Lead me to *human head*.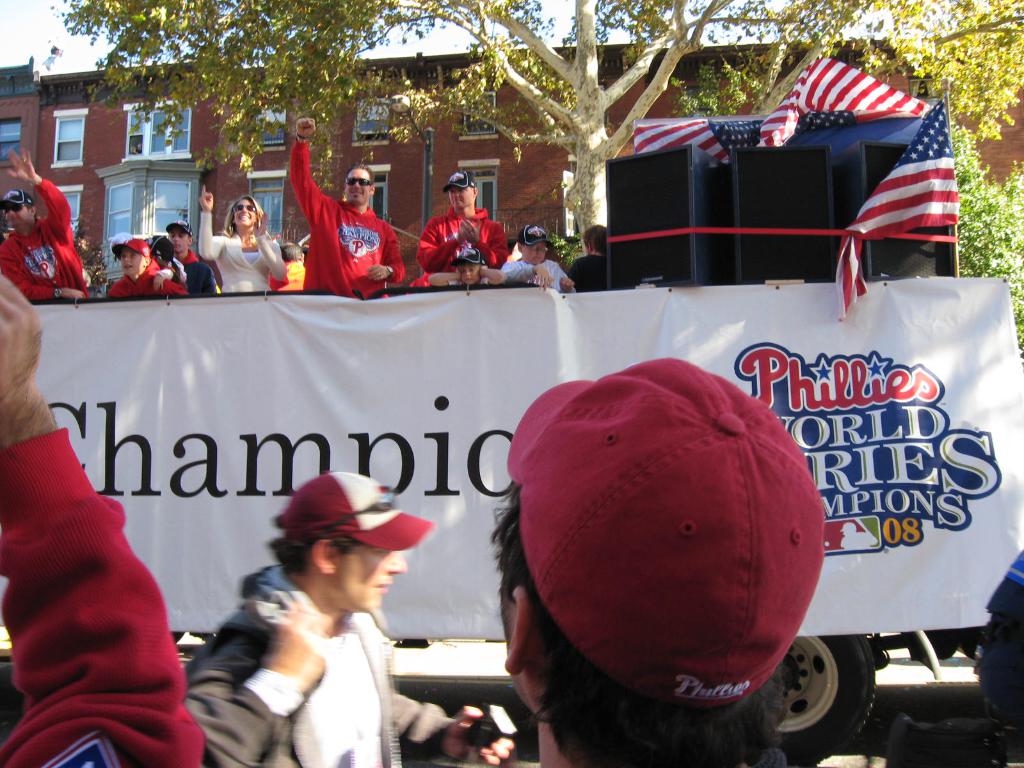
Lead to {"left": 580, "top": 228, "right": 609, "bottom": 255}.
